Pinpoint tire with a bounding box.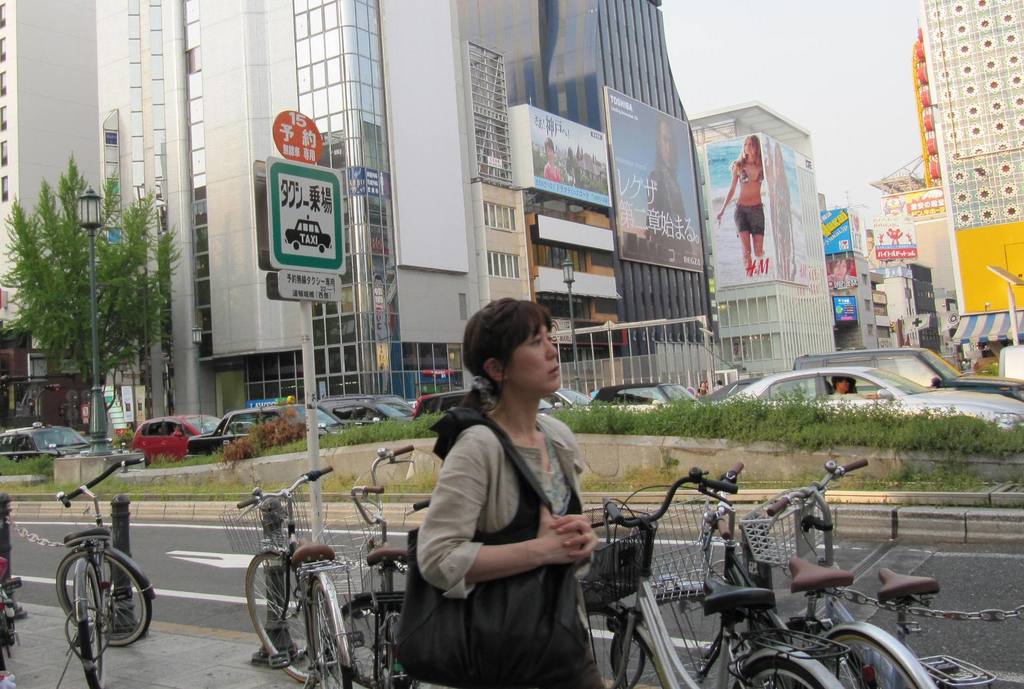
bbox(245, 551, 337, 683).
